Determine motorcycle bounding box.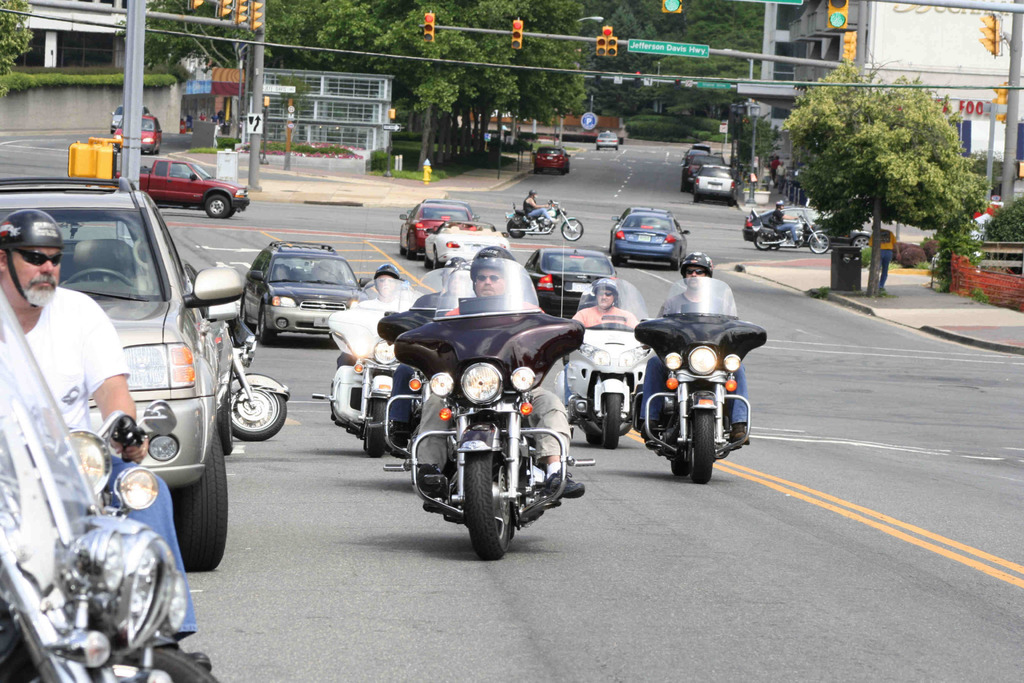
Determined: crop(742, 206, 836, 254).
